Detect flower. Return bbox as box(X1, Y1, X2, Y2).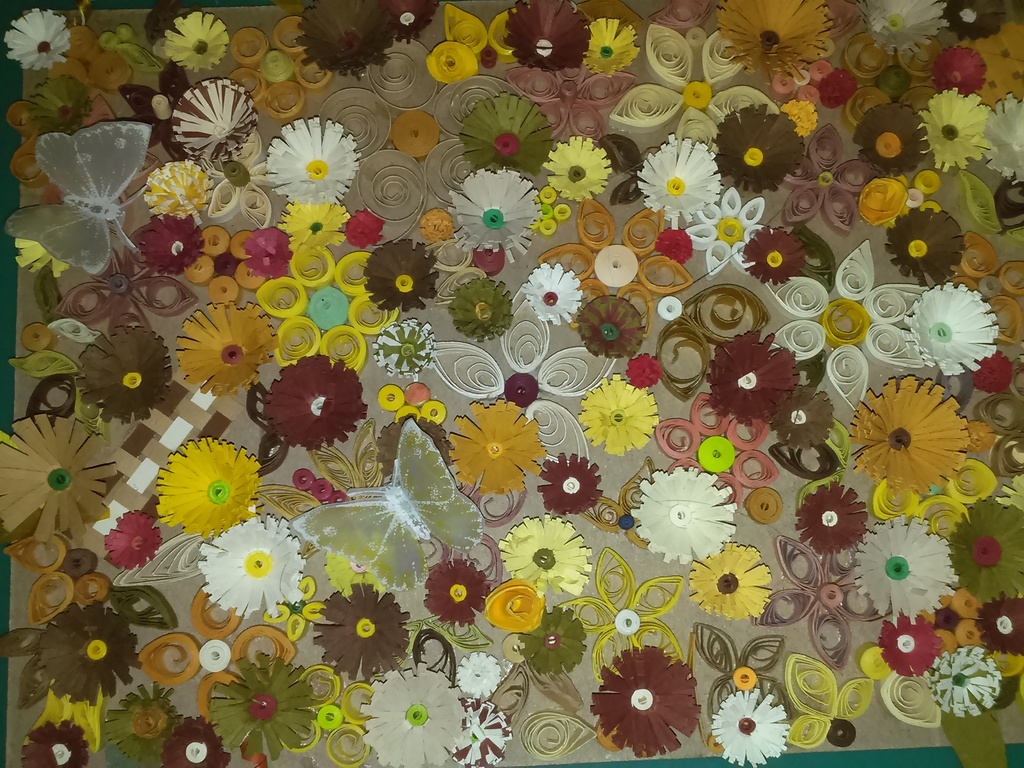
box(454, 275, 511, 341).
